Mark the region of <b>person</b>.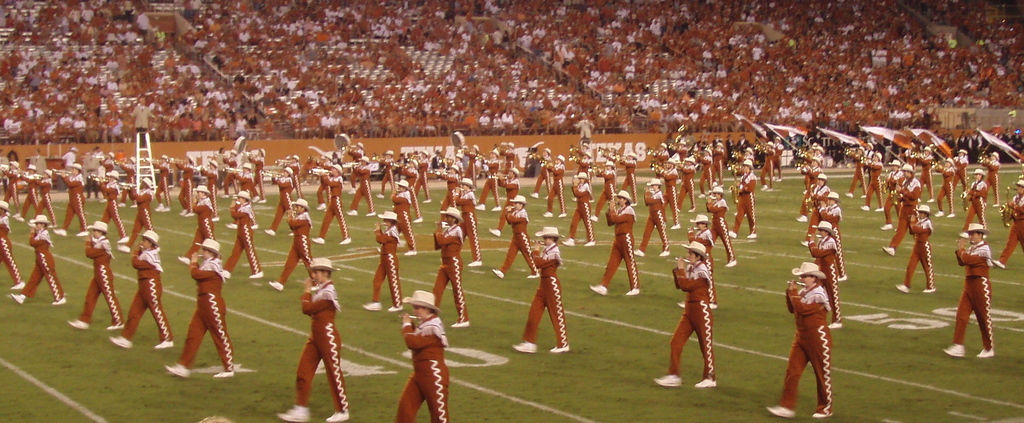
Region: rect(433, 212, 471, 328).
